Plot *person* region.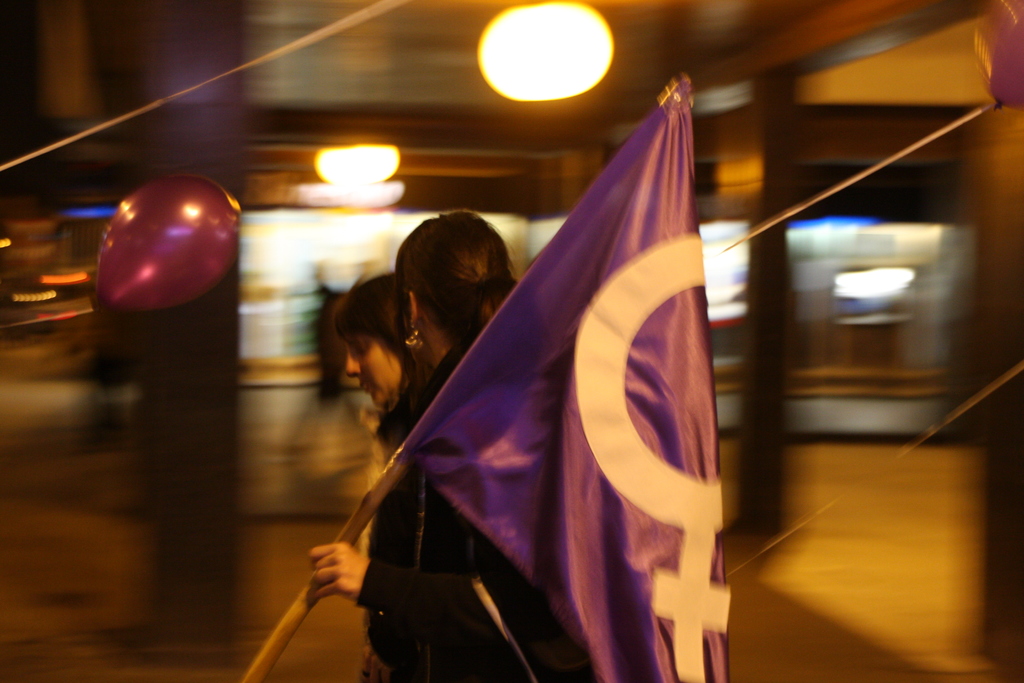
Plotted at l=333, t=276, r=422, b=682.
